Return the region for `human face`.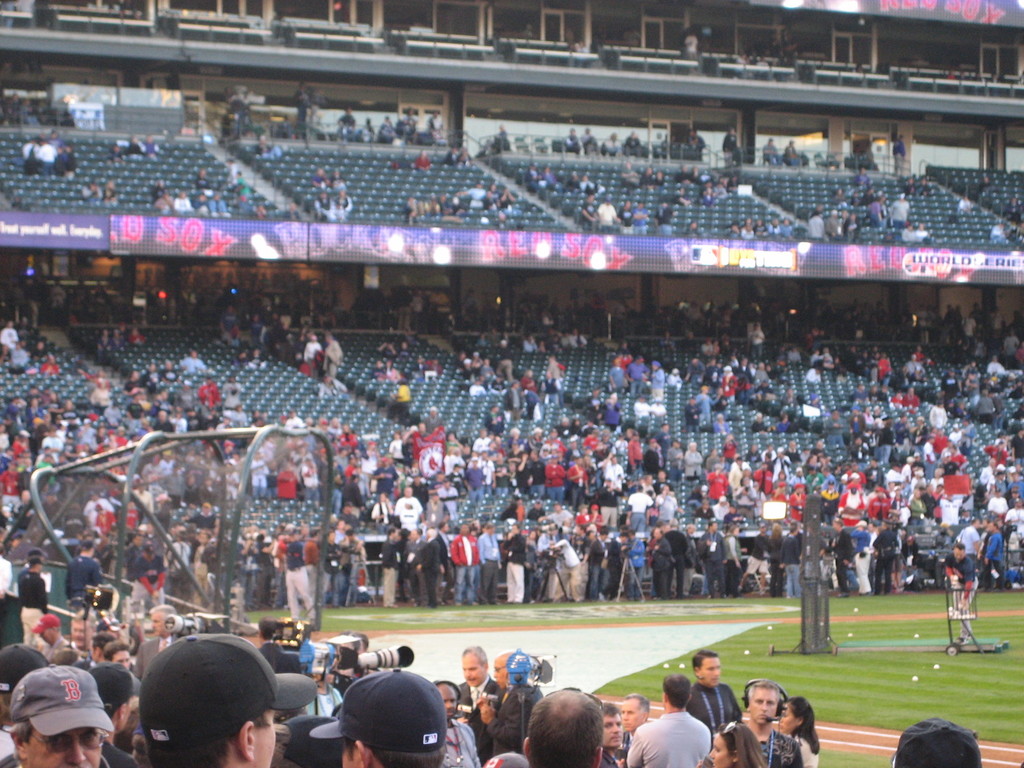
{"left": 703, "top": 655, "right": 723, "bottom": 685}.
